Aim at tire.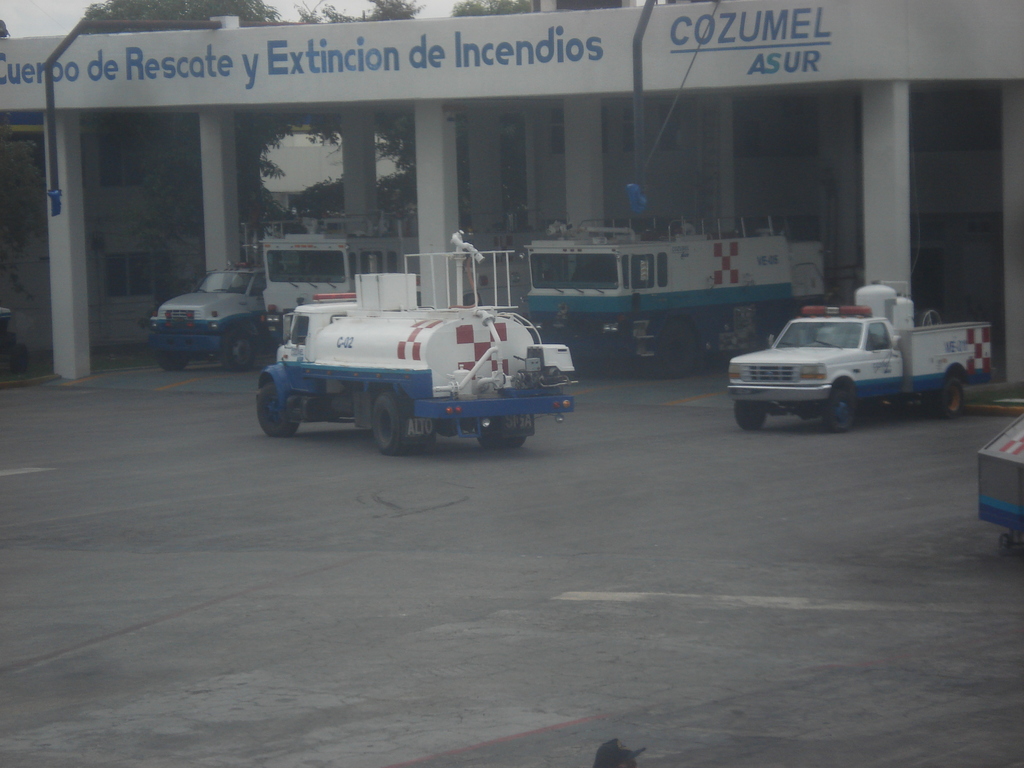
Aimed at [940,381,964,419].
